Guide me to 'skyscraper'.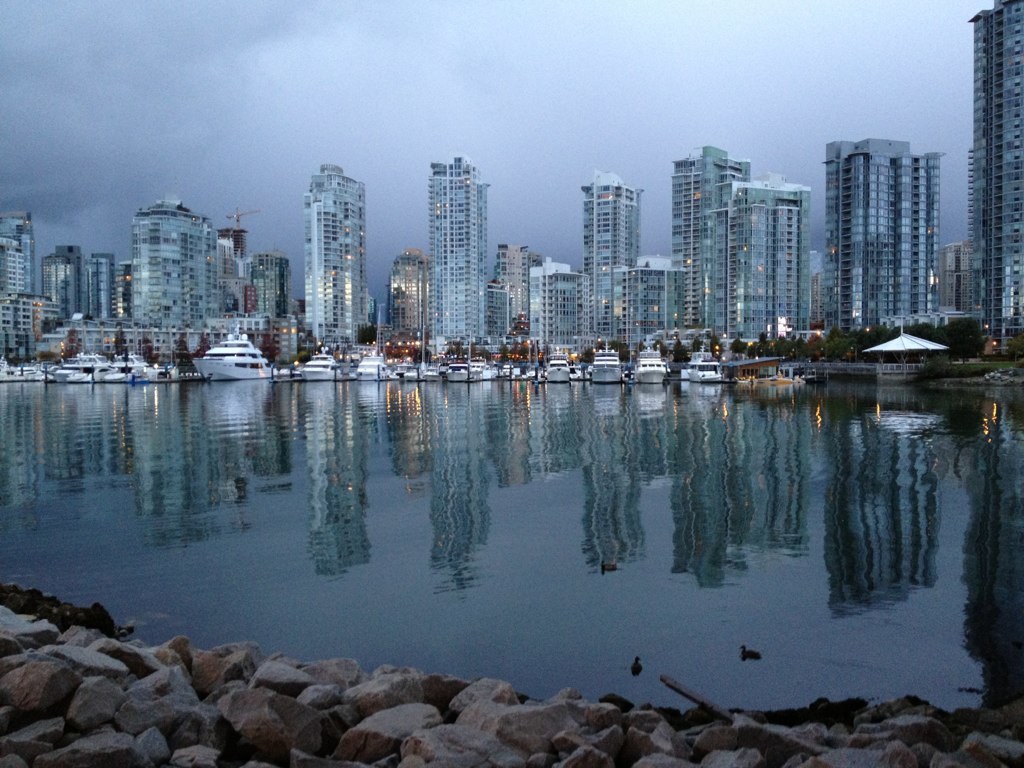
Guidance: [579, 171, 639, 357].
